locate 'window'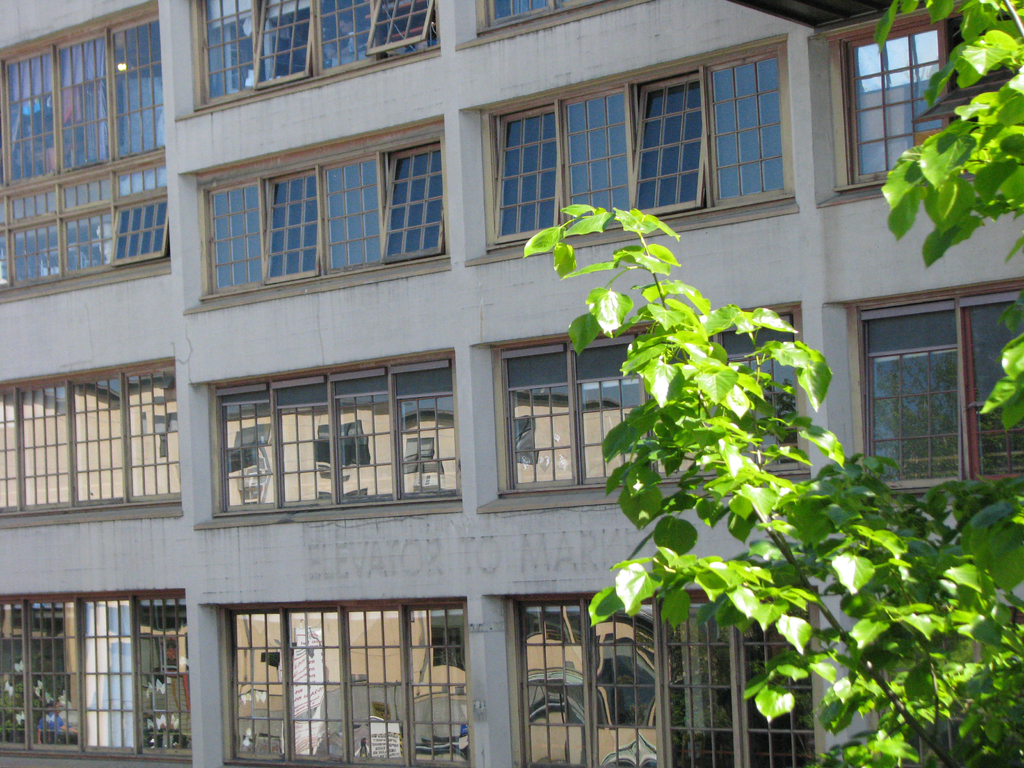
BBox(196, 115, 453, 300)
